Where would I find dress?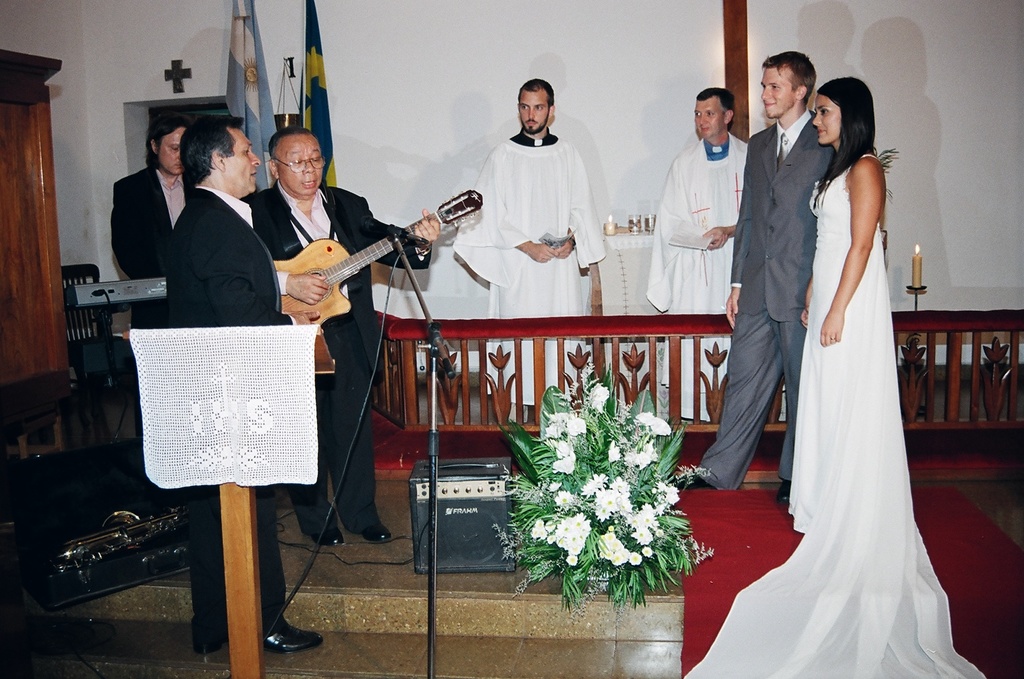
At (x1=645, y1=134, x2=749, y2=422).
